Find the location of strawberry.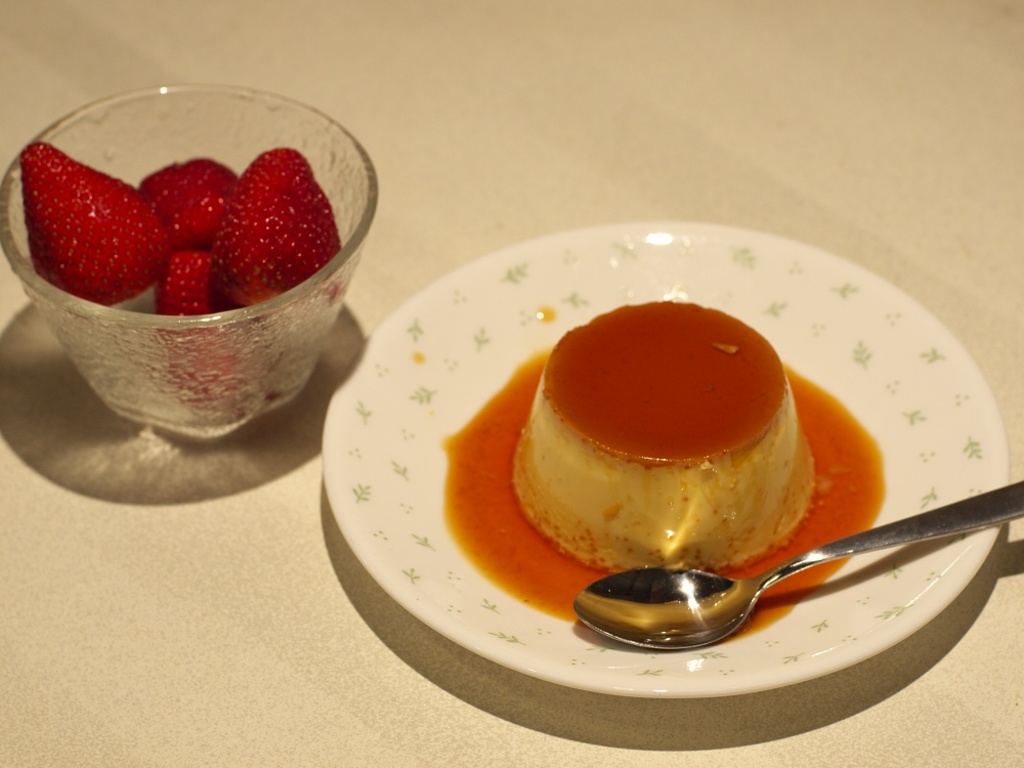
Location: locate(26, 140, 174, 306).
